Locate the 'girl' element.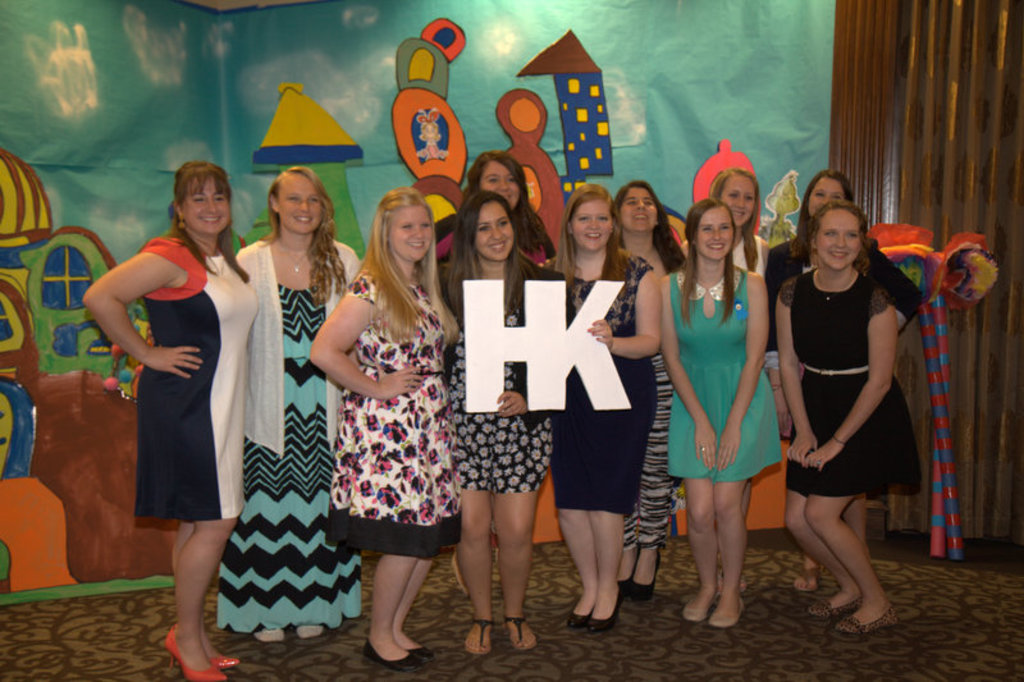
Element bbox: [781,202,915,642].
